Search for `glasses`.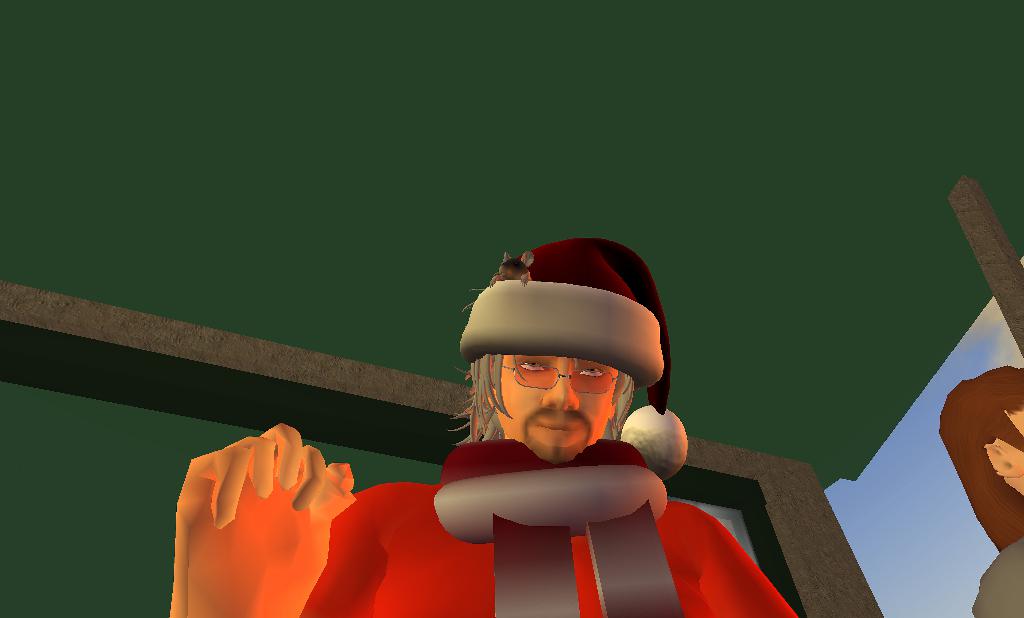
Found at (495, 358, 629, 396).
